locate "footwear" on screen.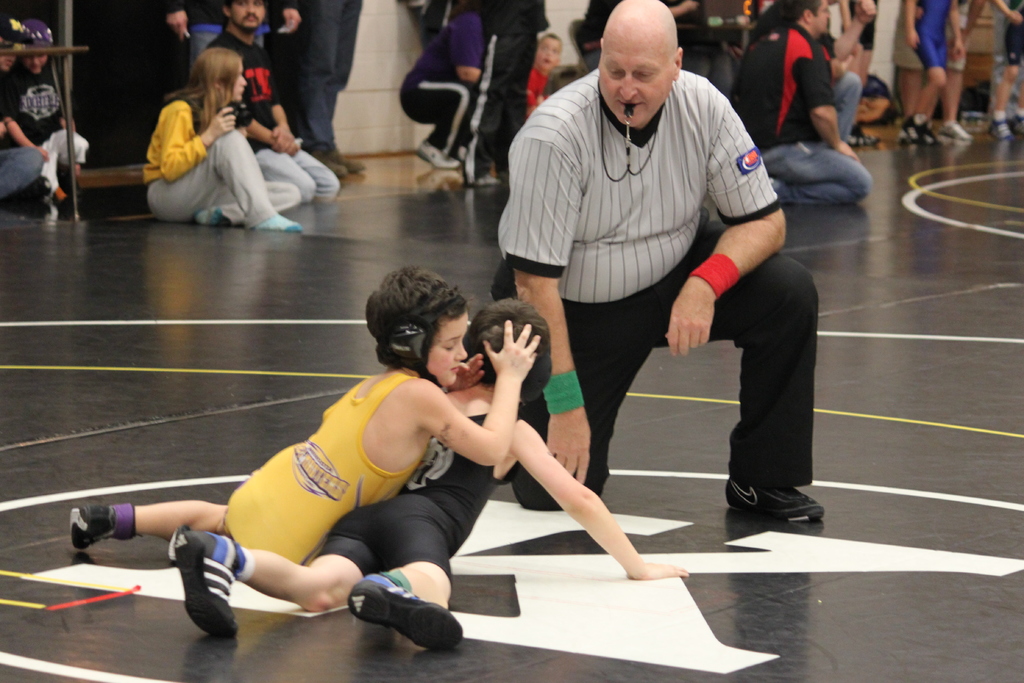
On screen at box(726, 479, 826, 525).
